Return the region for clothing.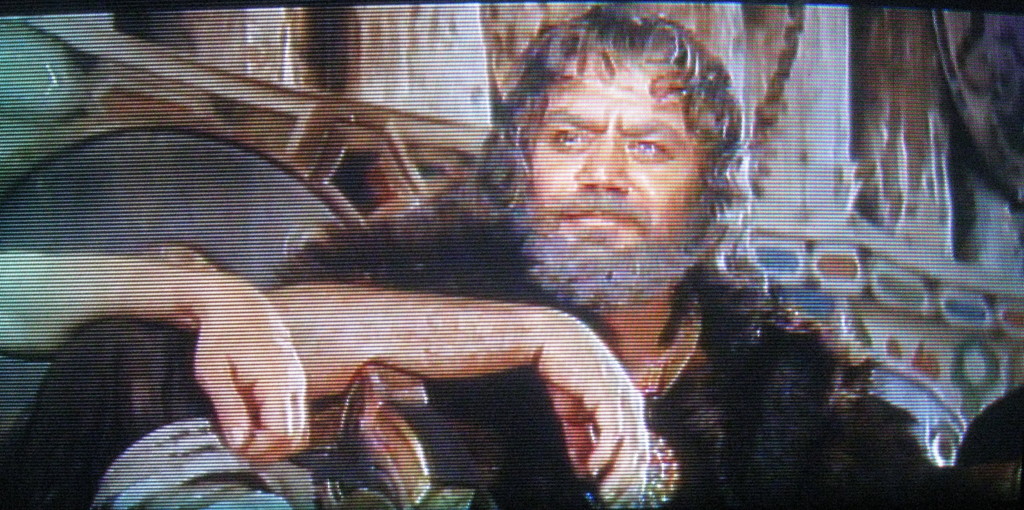
x1=0 y1=313 x2=215 y2=509.
